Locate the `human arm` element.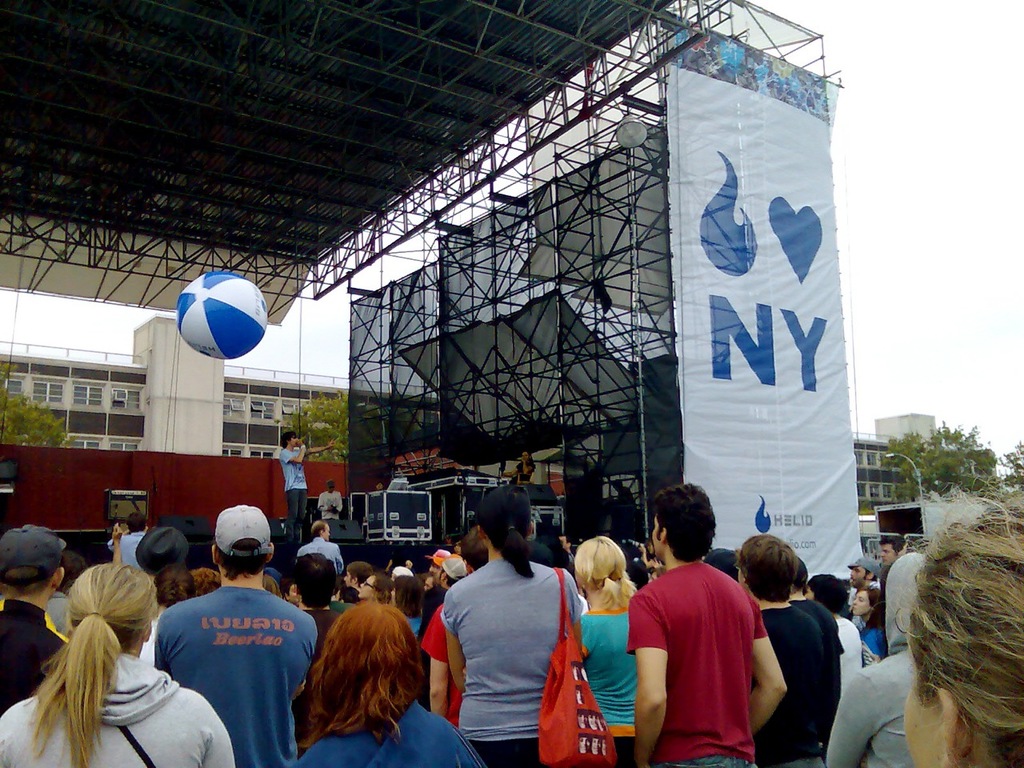
Element bbox: x1=111 y1=517 x2=127 y2=567.
